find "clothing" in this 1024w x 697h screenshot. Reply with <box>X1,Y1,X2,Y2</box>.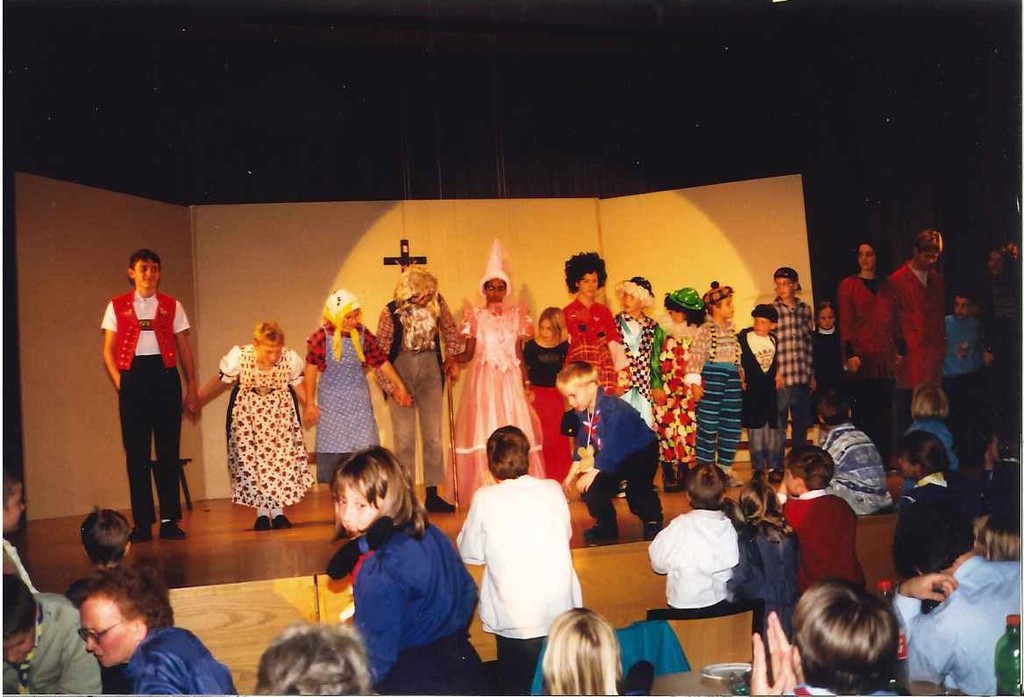
<box>308,324,382,480</box>.
